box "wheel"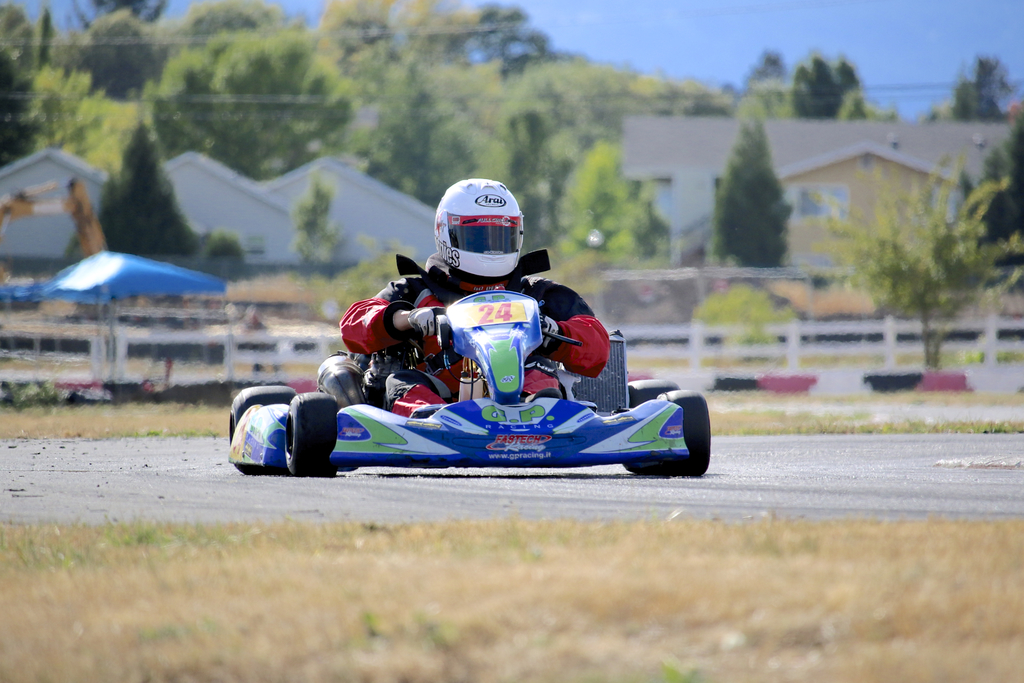
detection(669, 404, 714, 472)
